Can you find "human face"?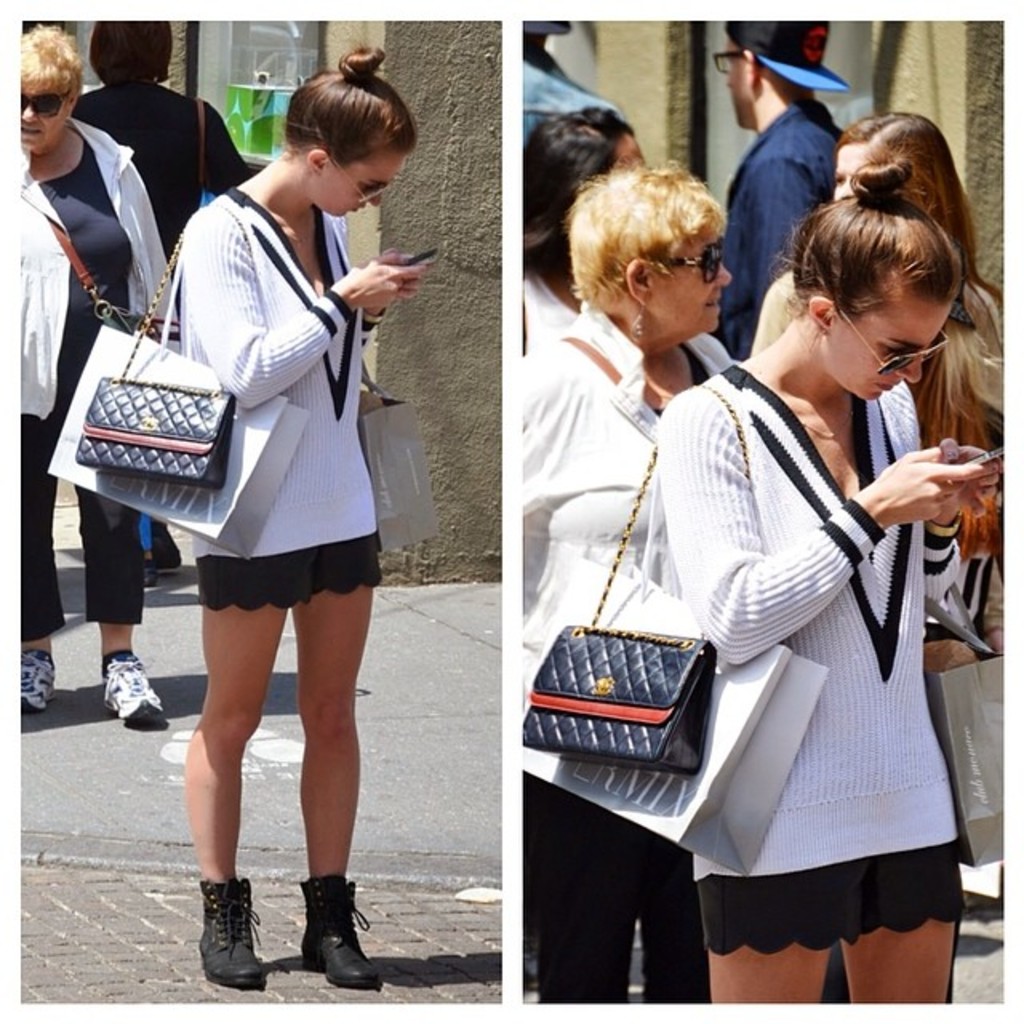
Yes, bounding box: x1=19, y1=85, x2=69, y2=150.
